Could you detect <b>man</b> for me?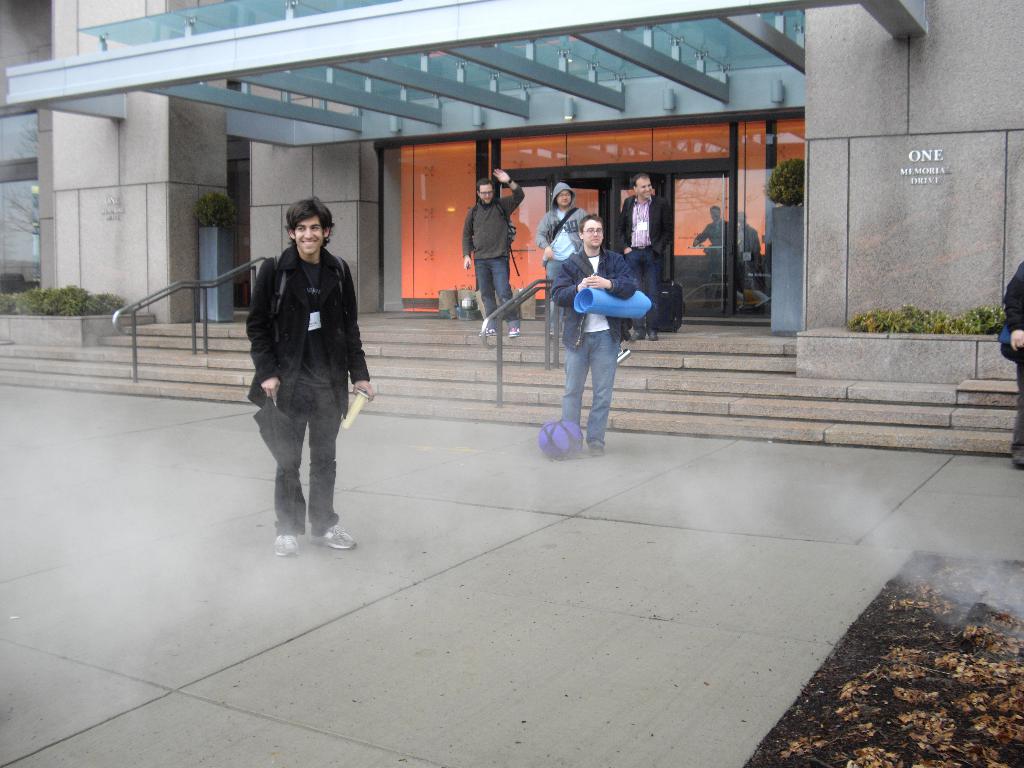
Detection result: detection(236, 197, 365, 565).
